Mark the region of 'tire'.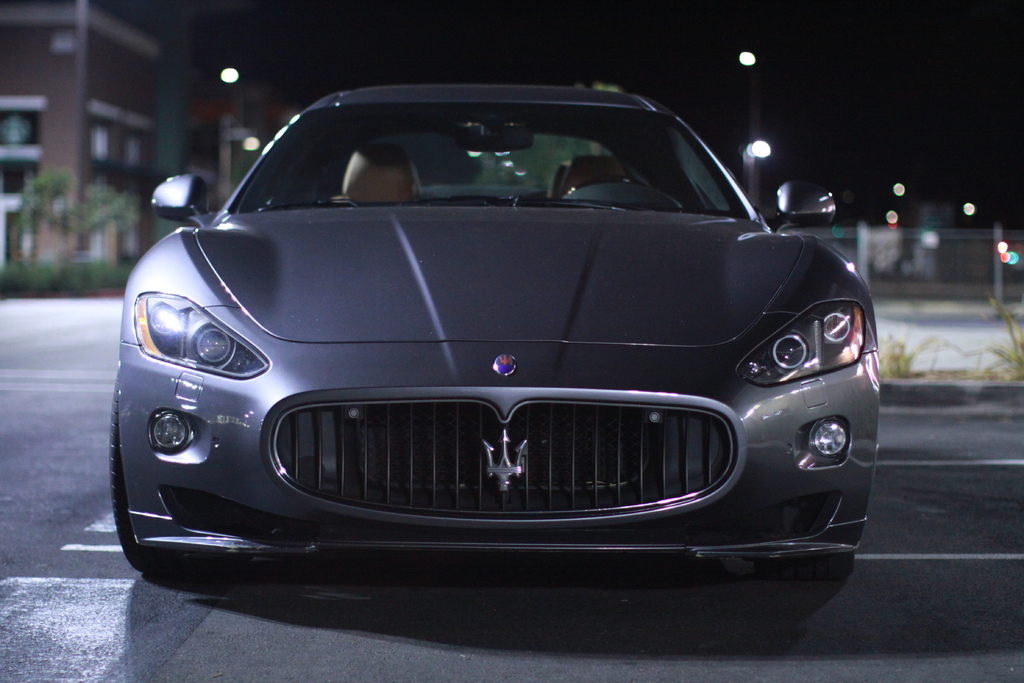
Region: rect(754, 552, 856, 580).
